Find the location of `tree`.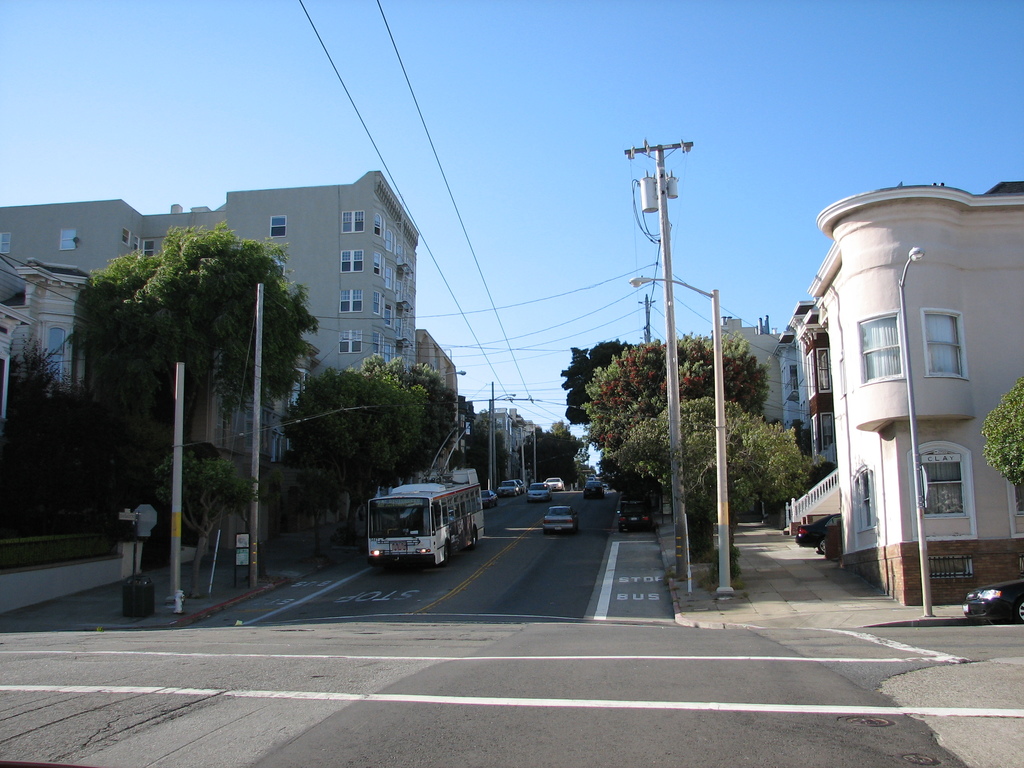
Location: [x1=978, y1=378, x2=1023, y2=493].
